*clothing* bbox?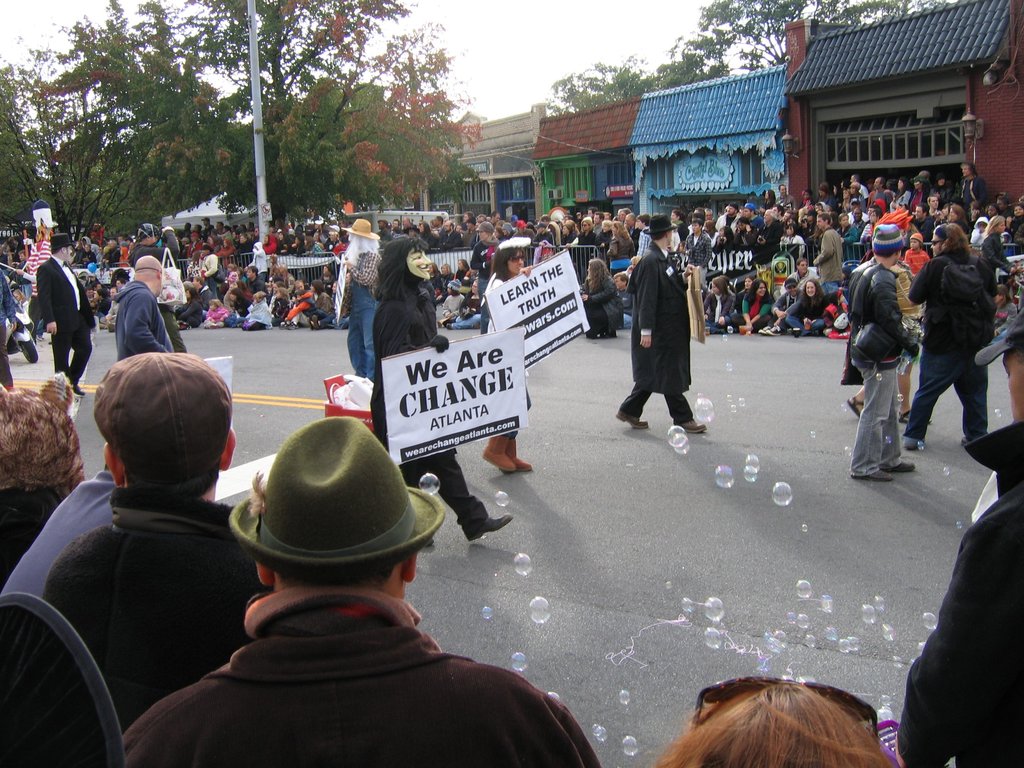
44,486,271,732
